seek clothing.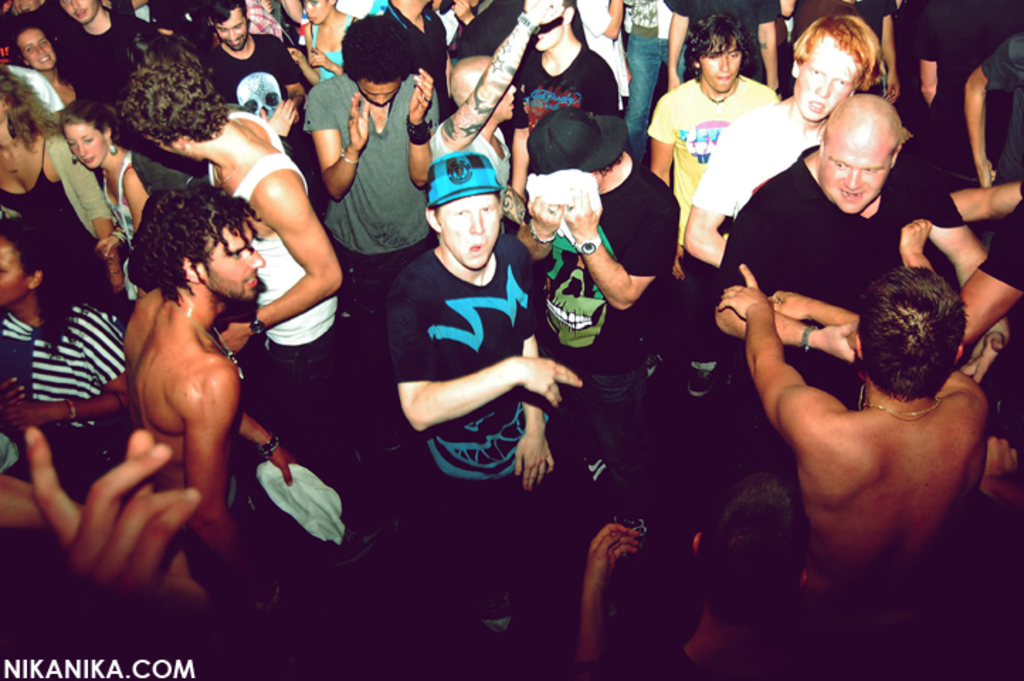
bbox(703, 95, 876, 268).
